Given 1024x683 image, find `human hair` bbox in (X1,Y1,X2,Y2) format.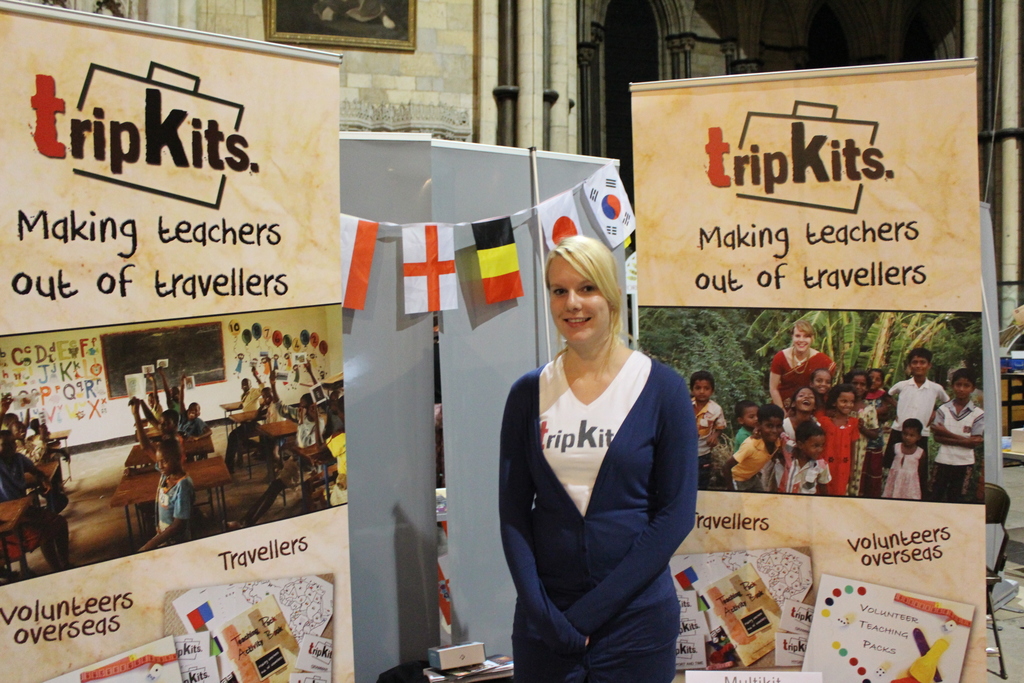
(907,349,934,363).
